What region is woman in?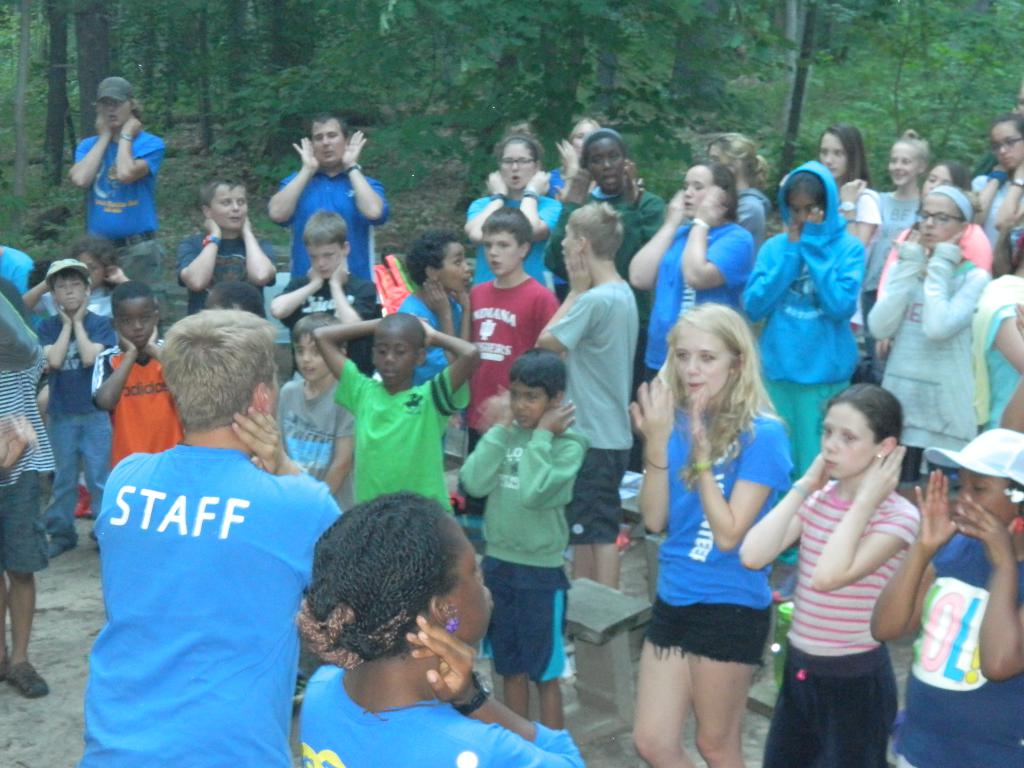
[left=868, top=183, right=997, bottom=477].
